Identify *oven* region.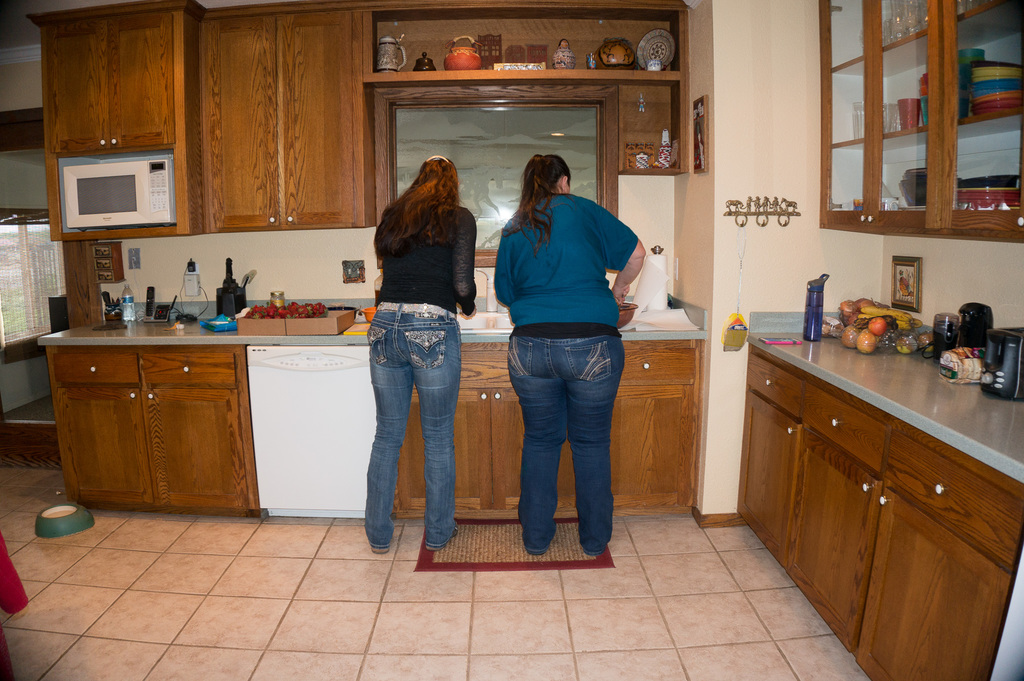
Region: BBox(56, 136, 191, 222).
